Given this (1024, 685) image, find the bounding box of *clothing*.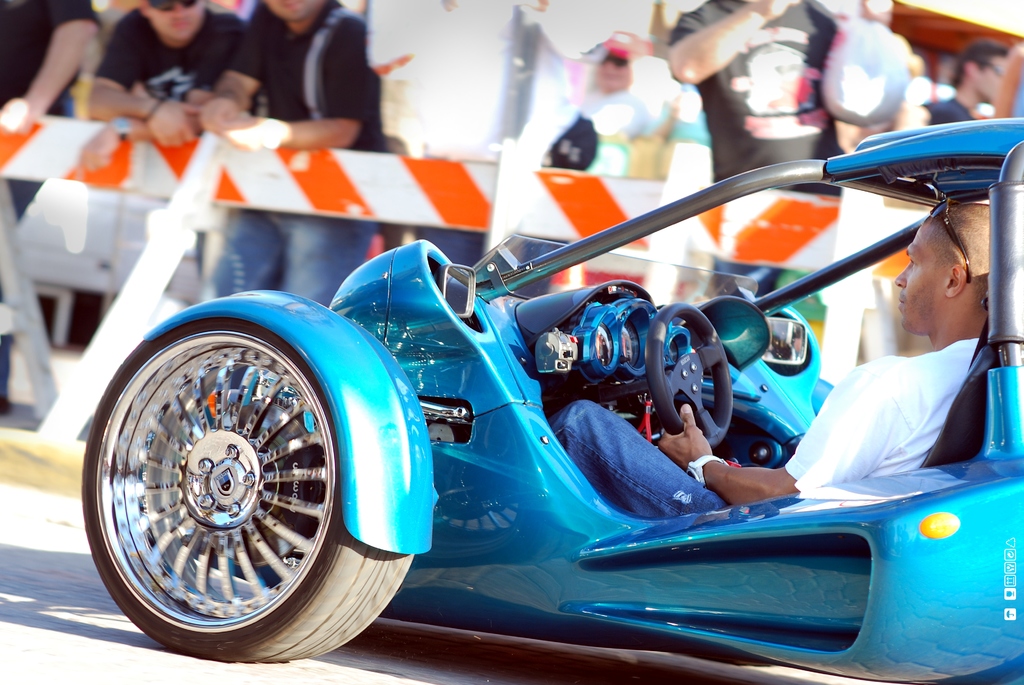
l=917, t=96, r=977, b=141.
